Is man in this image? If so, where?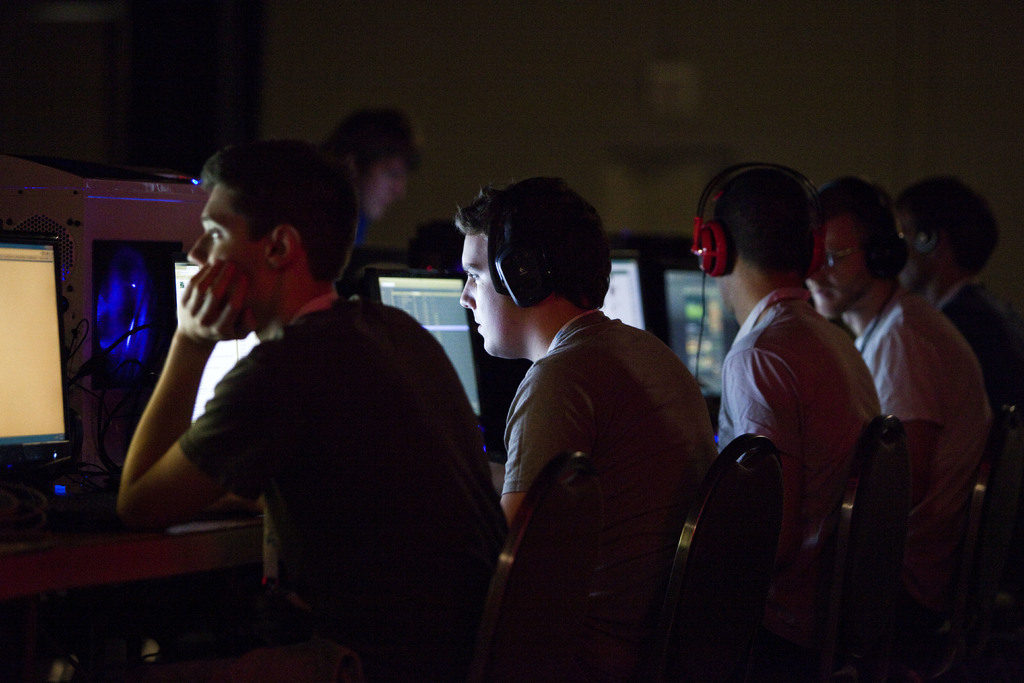
Yes, at rect(697, 165, 884, 444).
